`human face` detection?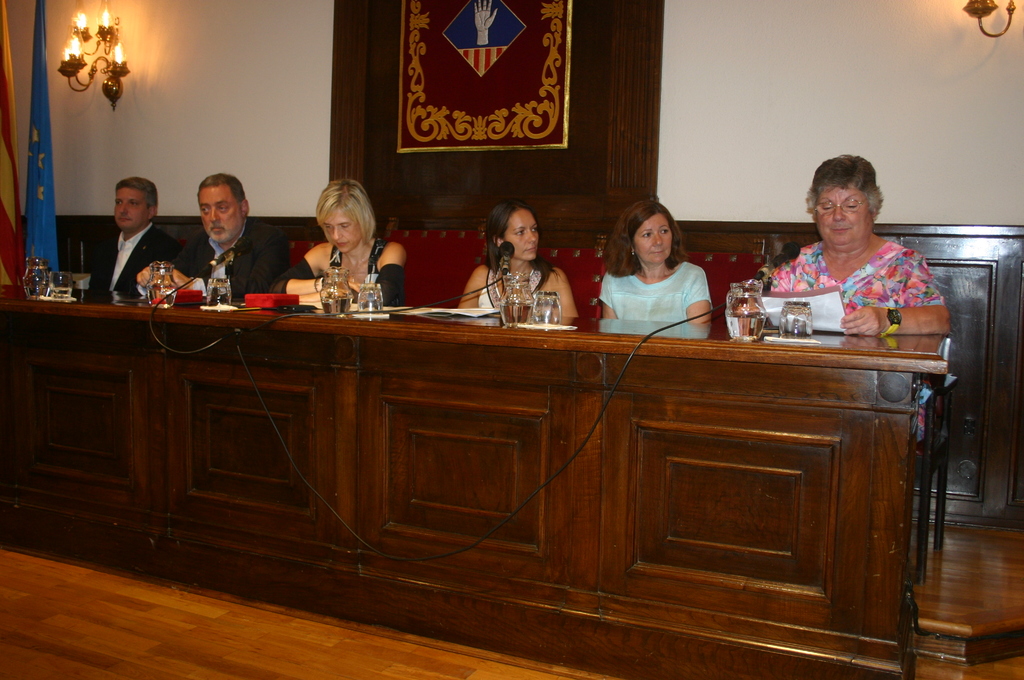
x1=634 y1=216 x2=673 y2=266
